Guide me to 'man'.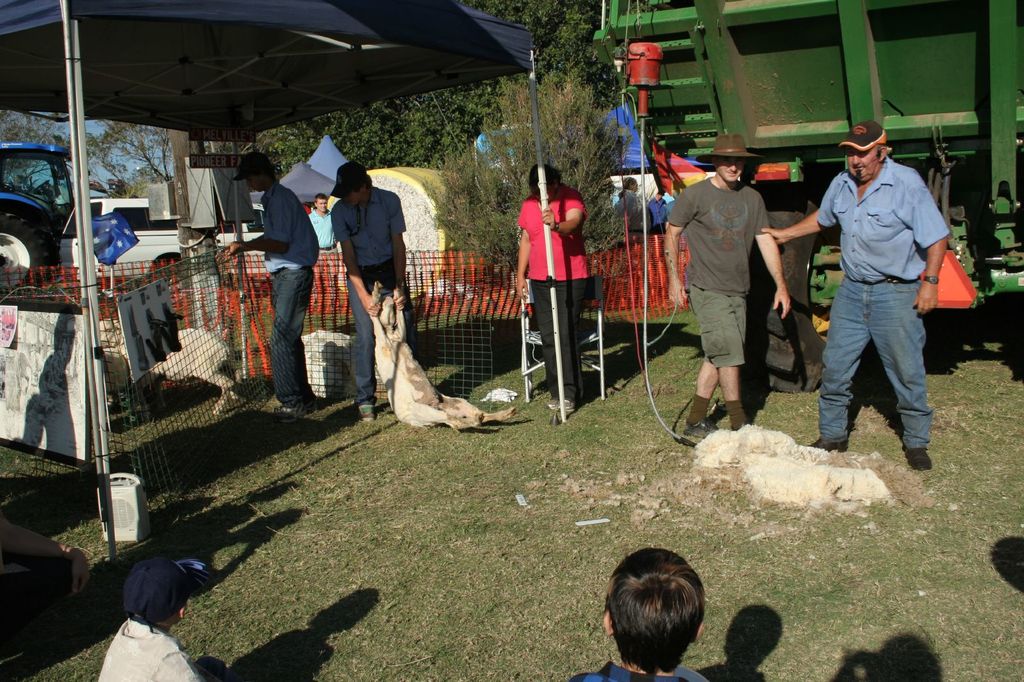
Guidance: 213 153 318 427.
